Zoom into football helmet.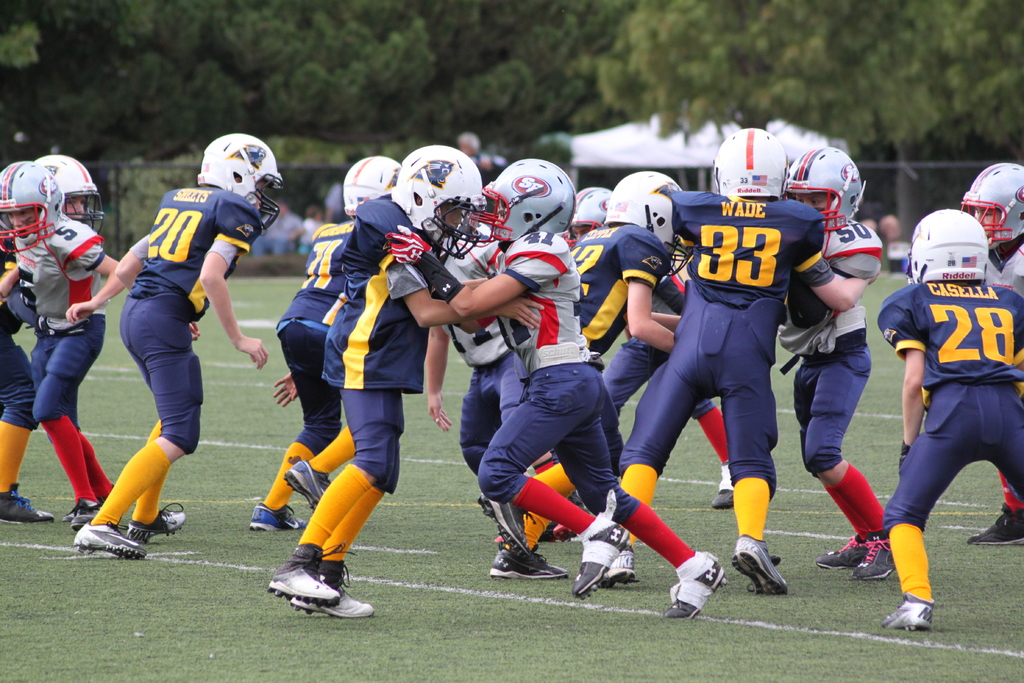
Zoom target: select_region(604, 163, 685, 254).
